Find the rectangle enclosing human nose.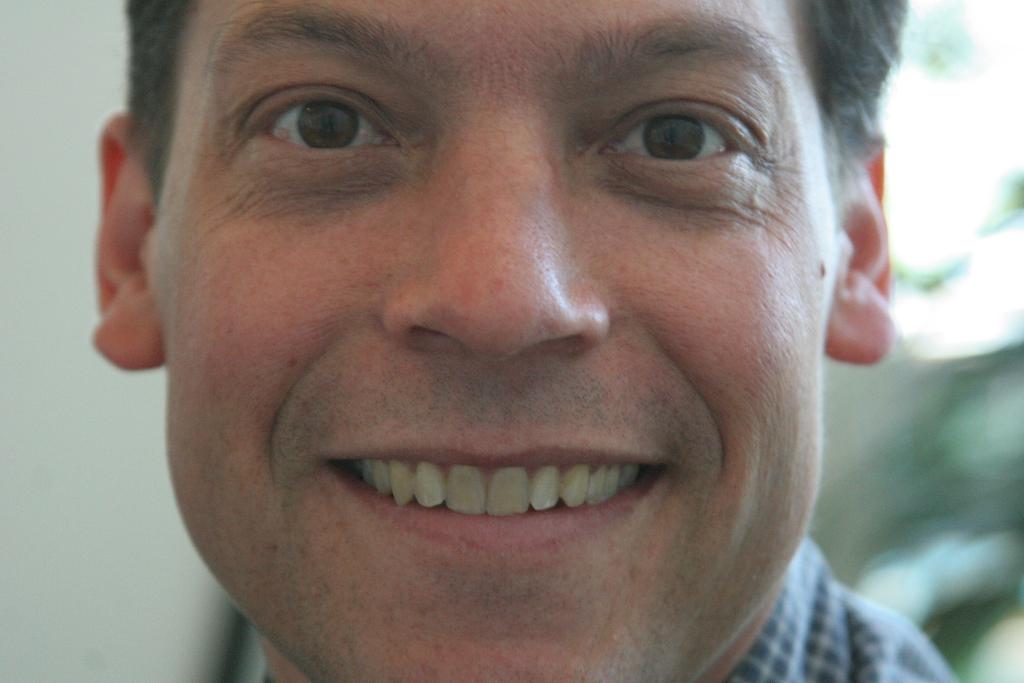
<bbox>380, 110, 609, 372</bbox>.
